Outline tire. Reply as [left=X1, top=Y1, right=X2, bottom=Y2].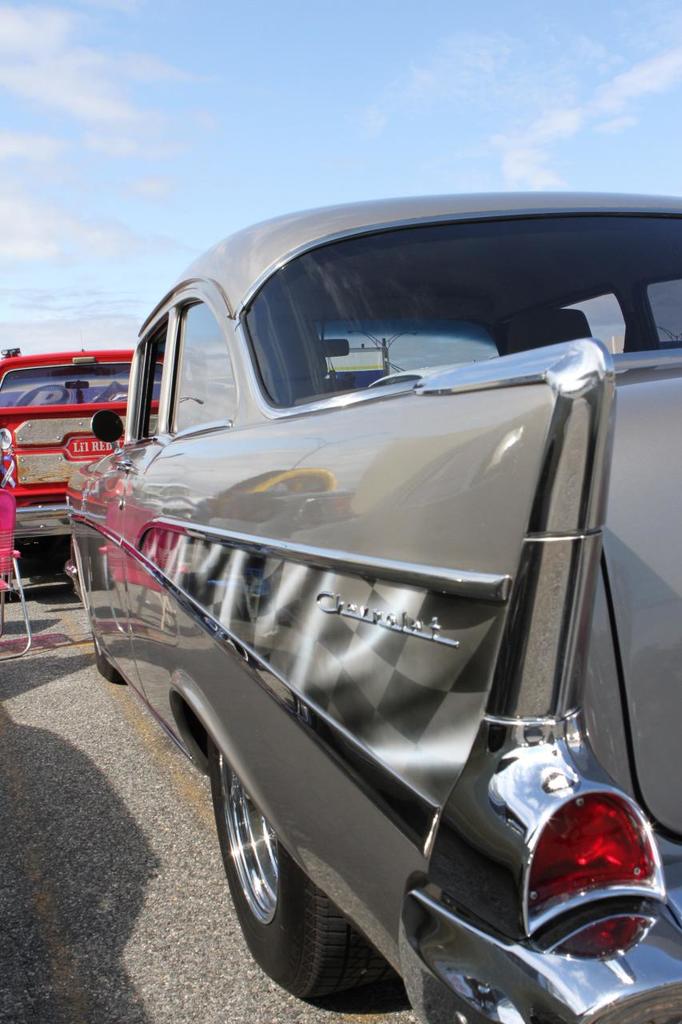
[left=224, top=770, right=381, bottom=1003].
